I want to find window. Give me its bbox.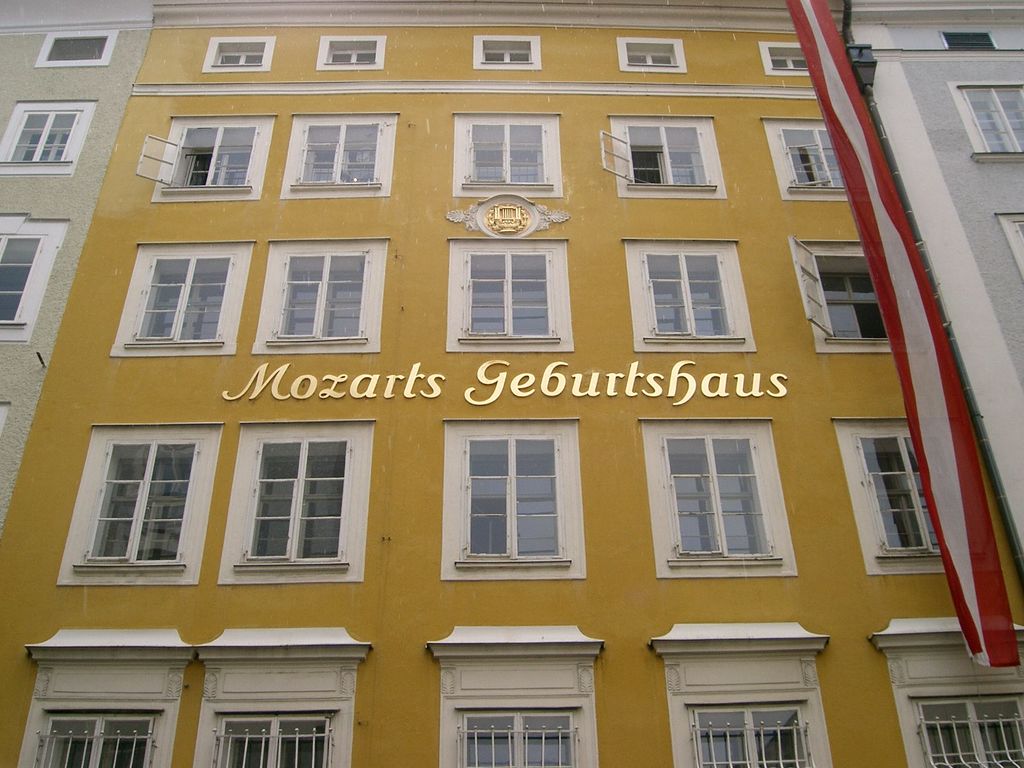
[x1=271, y1=120, x2=394, y2=198].
